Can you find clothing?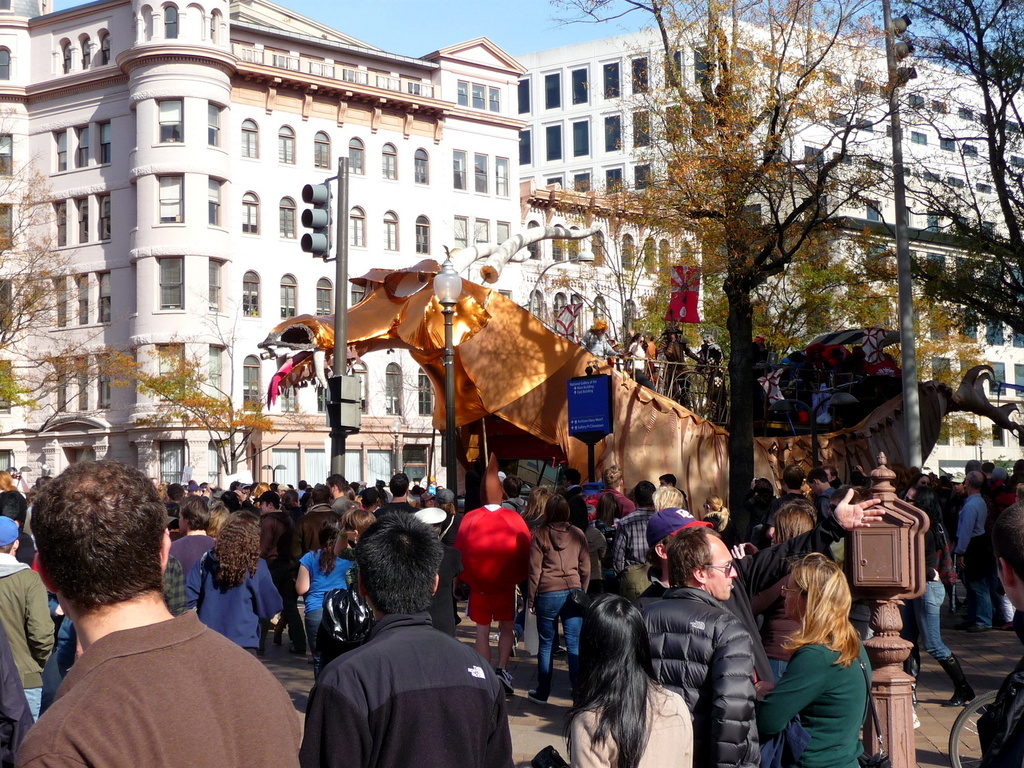
Yes, bounding box: (x1=582, y1=332, x2=614, y2=361).
